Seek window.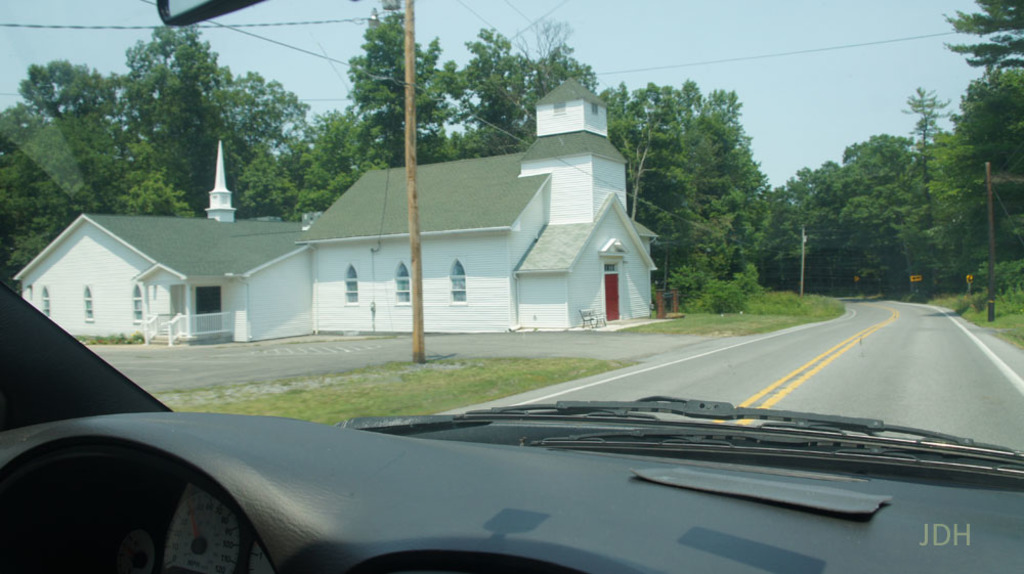
l=334, t=257, r=373, b=314.
